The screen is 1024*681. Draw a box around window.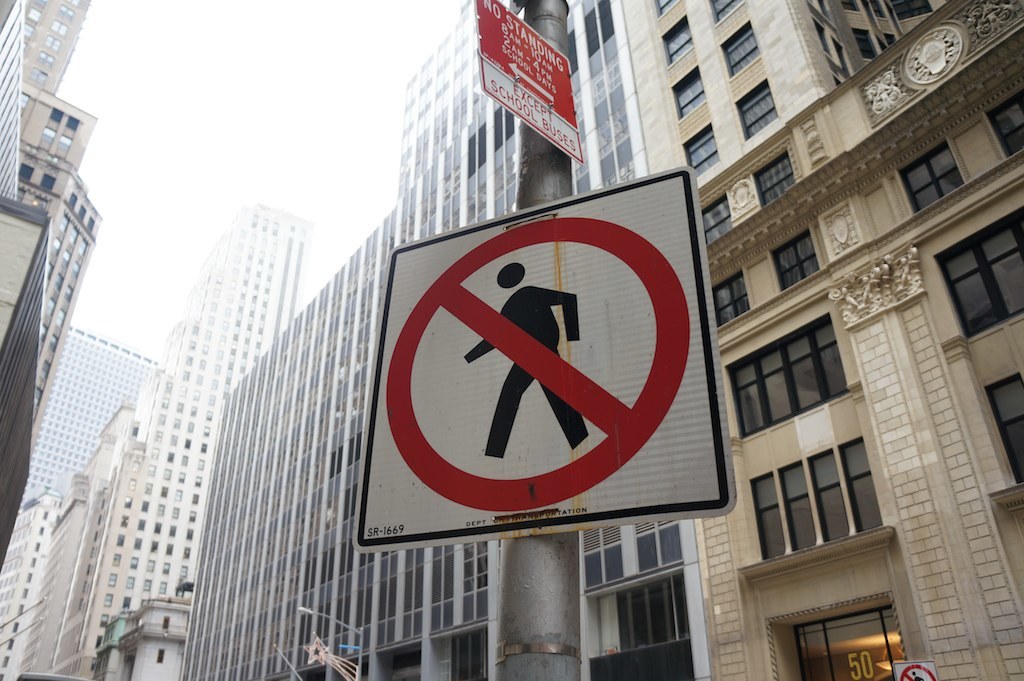
detection(796, 607, 907, 680).
